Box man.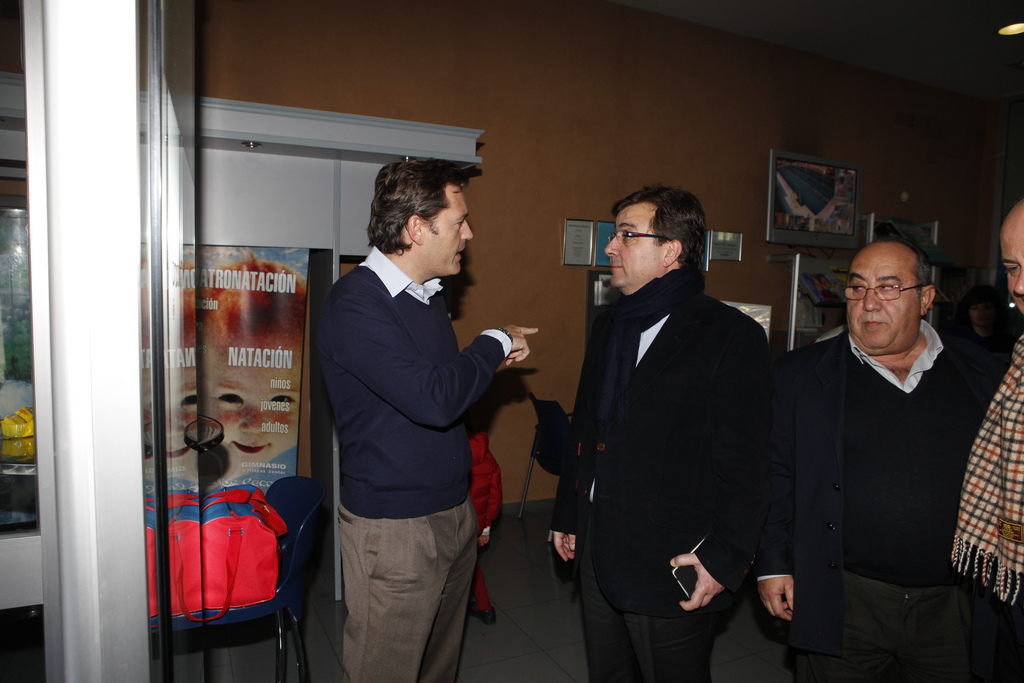
{"x1": 754, "y1": 243, "x2": 986, "y2": 682}.
